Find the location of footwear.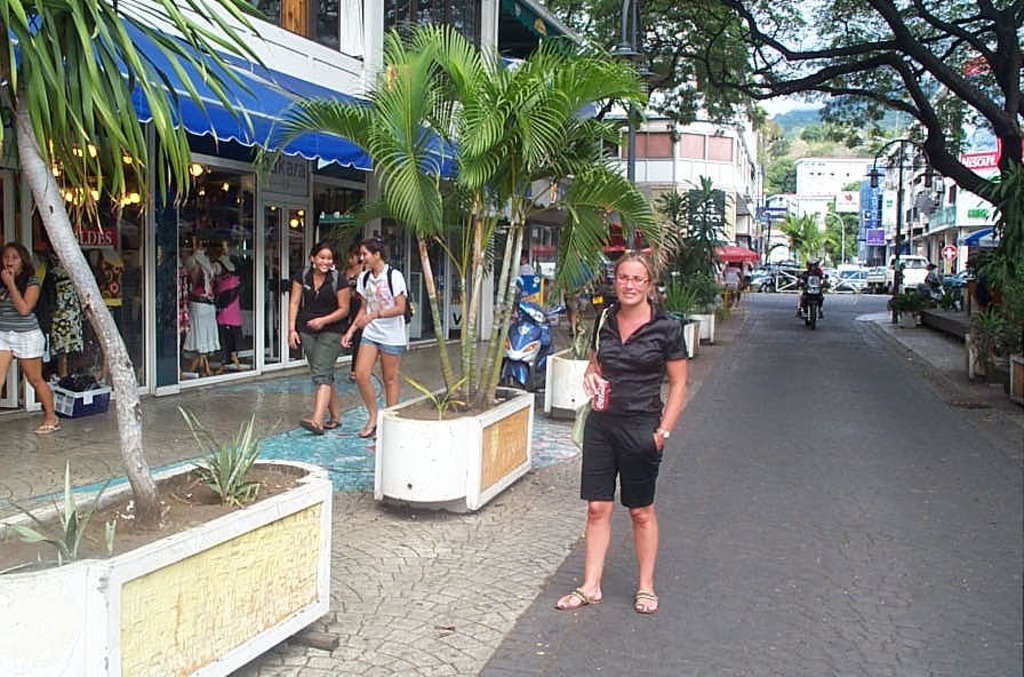
Location: {"x1": 297, "y1": 422, "x2": 322, "y2": 433}.
